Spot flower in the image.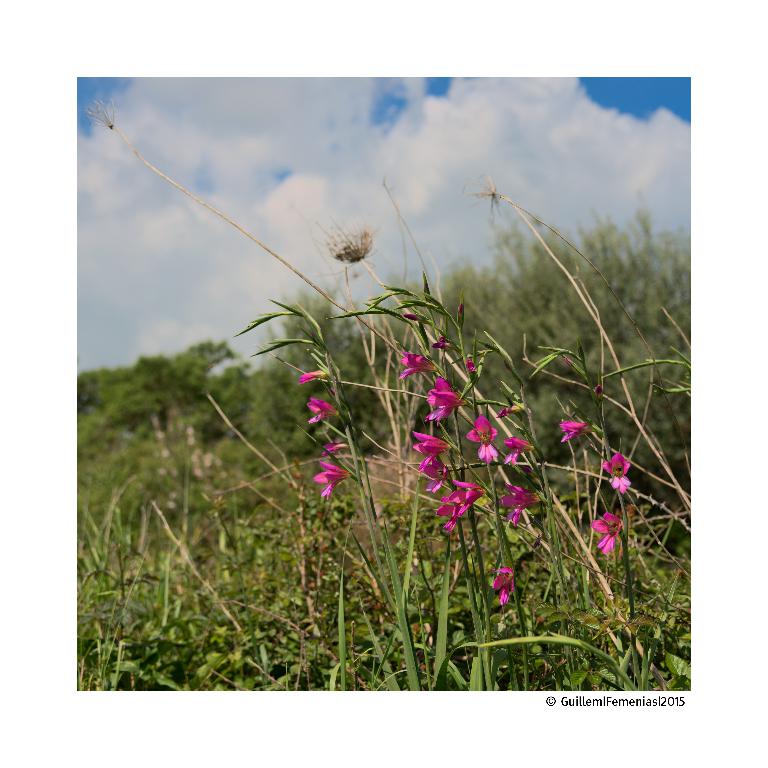
flower found at l=496, t=482, r=543, b=523.
